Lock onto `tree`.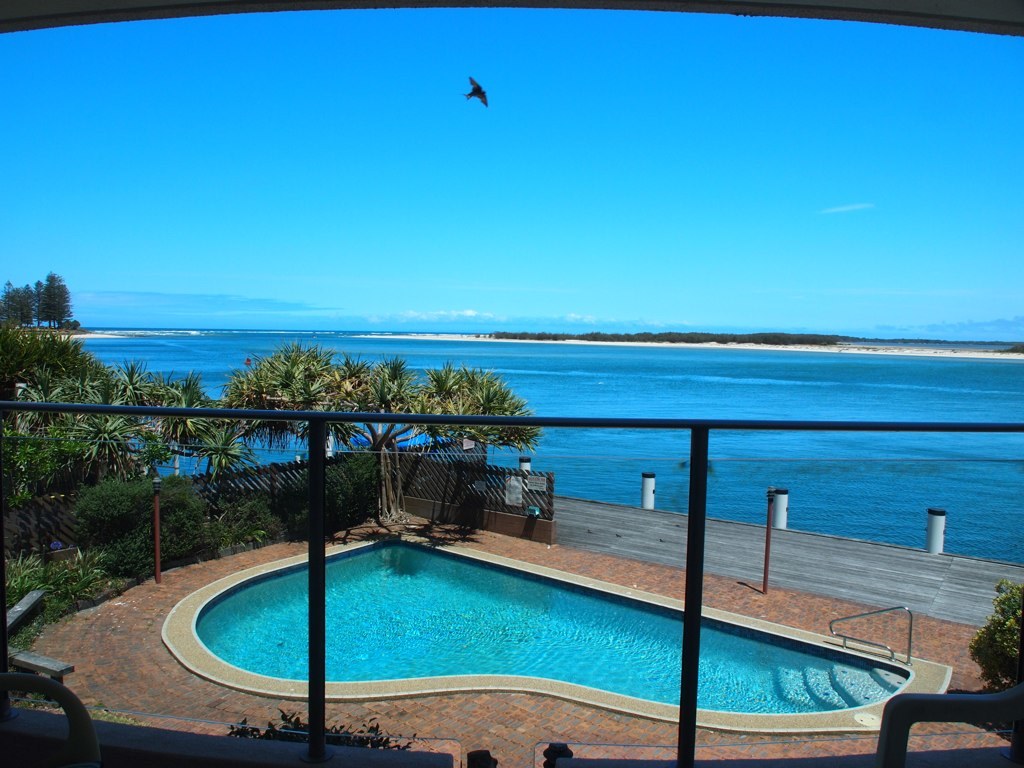
Locked: [407,361,542,462].
